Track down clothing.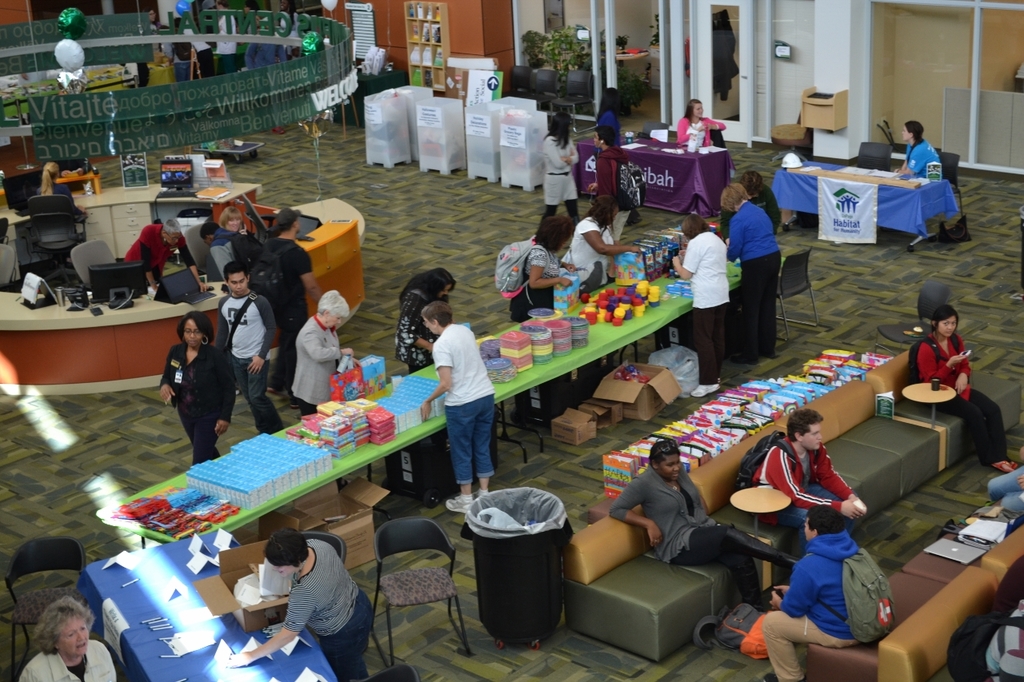
Tracked to {"x1": 13, "y1": 641, "x2": 116, "y2": 681}.
